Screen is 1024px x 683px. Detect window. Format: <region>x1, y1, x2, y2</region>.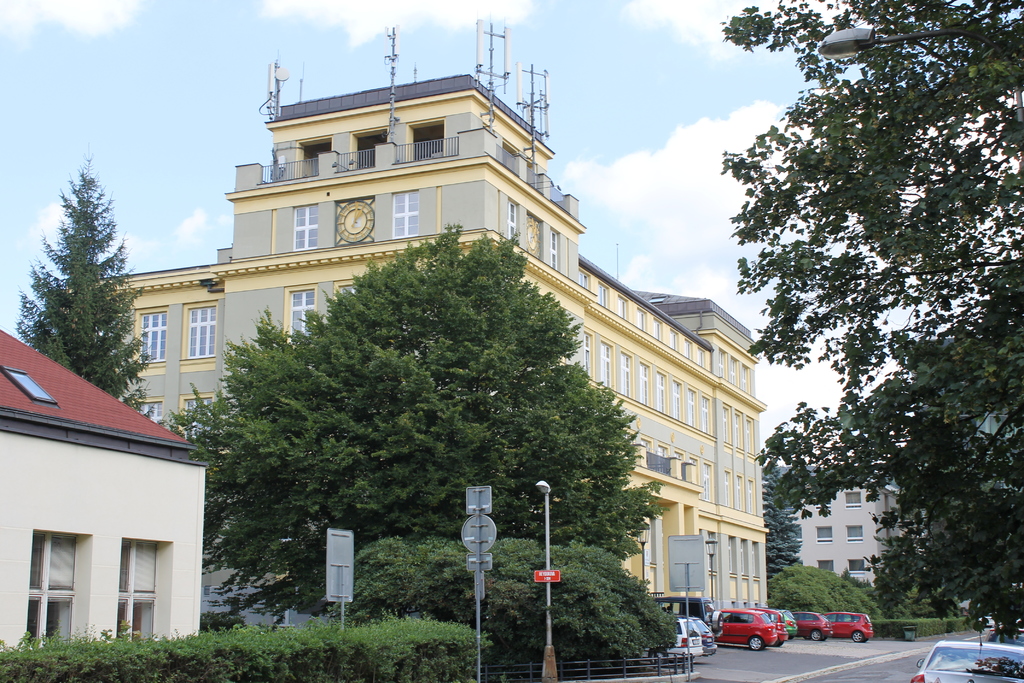
<region>115, 534, 166, 642</region>.
